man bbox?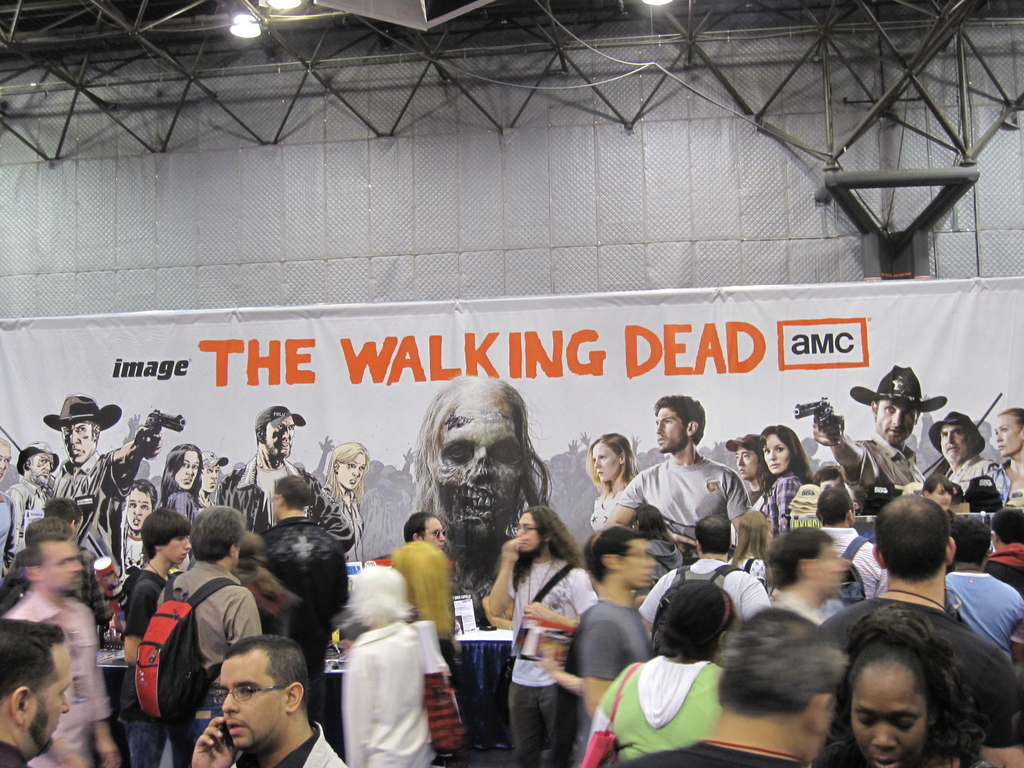
crop(634, 522, 768, 639)
